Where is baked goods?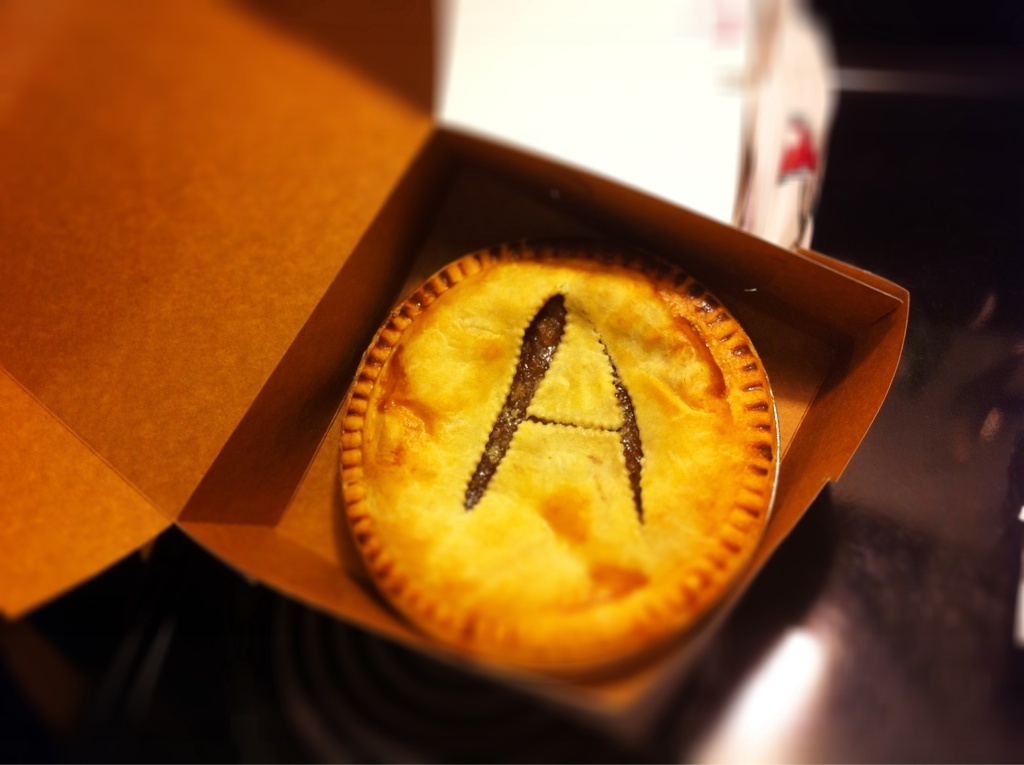
(337,235,781,672).
